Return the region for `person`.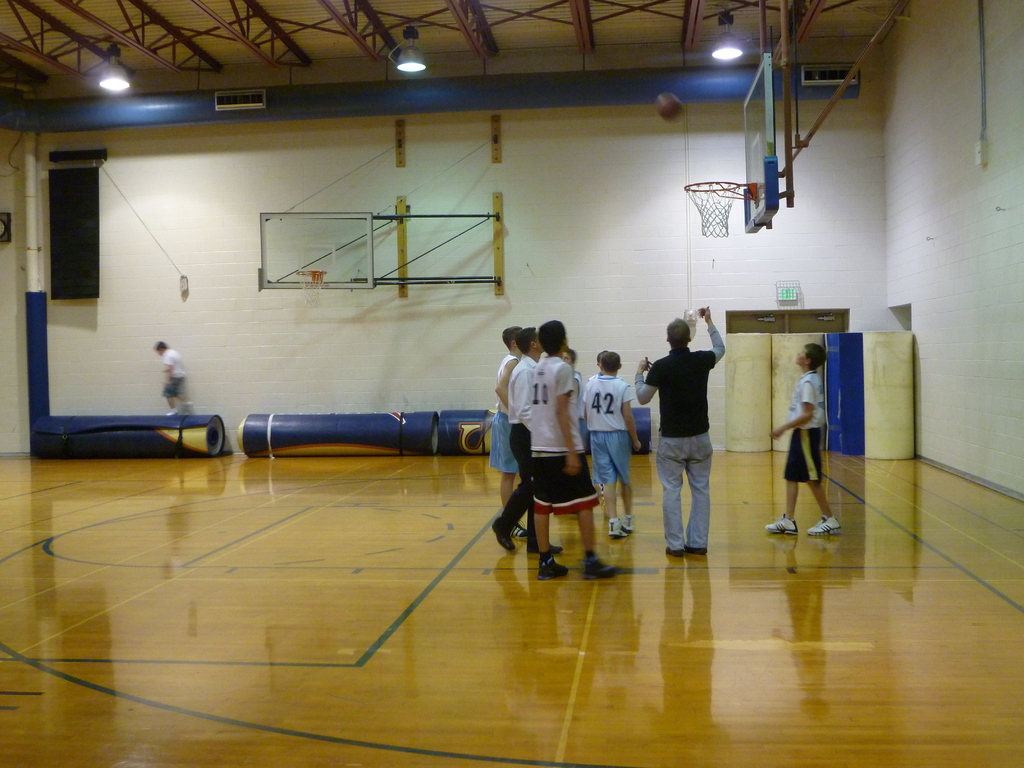
(x1=156, y1=343, x2=185, y2=425).
